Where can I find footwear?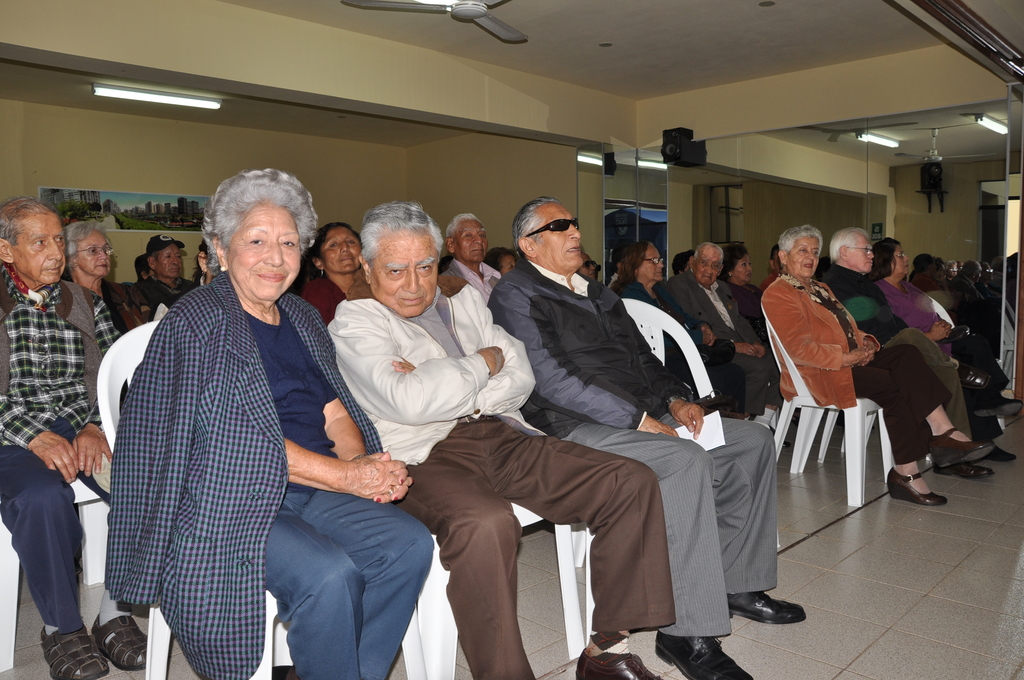
You can find it at <bbox>937, 460, 993, 478</bbox>.
